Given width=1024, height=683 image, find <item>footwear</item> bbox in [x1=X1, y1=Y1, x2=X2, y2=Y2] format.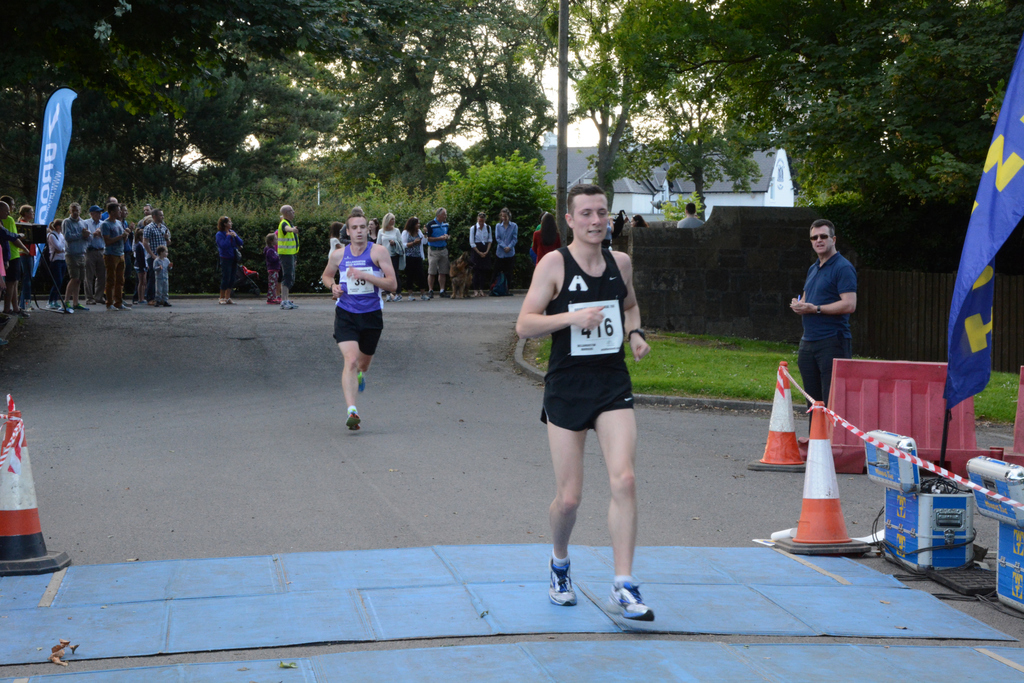
[x1=439, y1=290, x2=449, y2=299].
